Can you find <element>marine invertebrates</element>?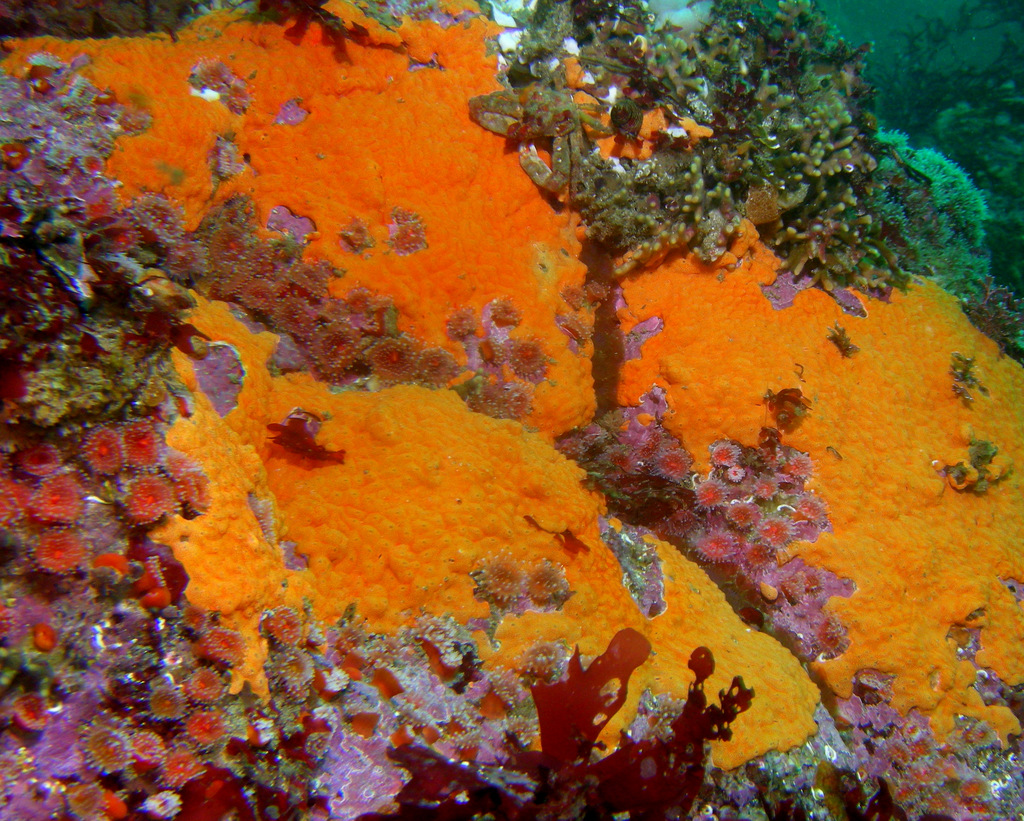
Yes, bounding box: 381/331/418/391.
